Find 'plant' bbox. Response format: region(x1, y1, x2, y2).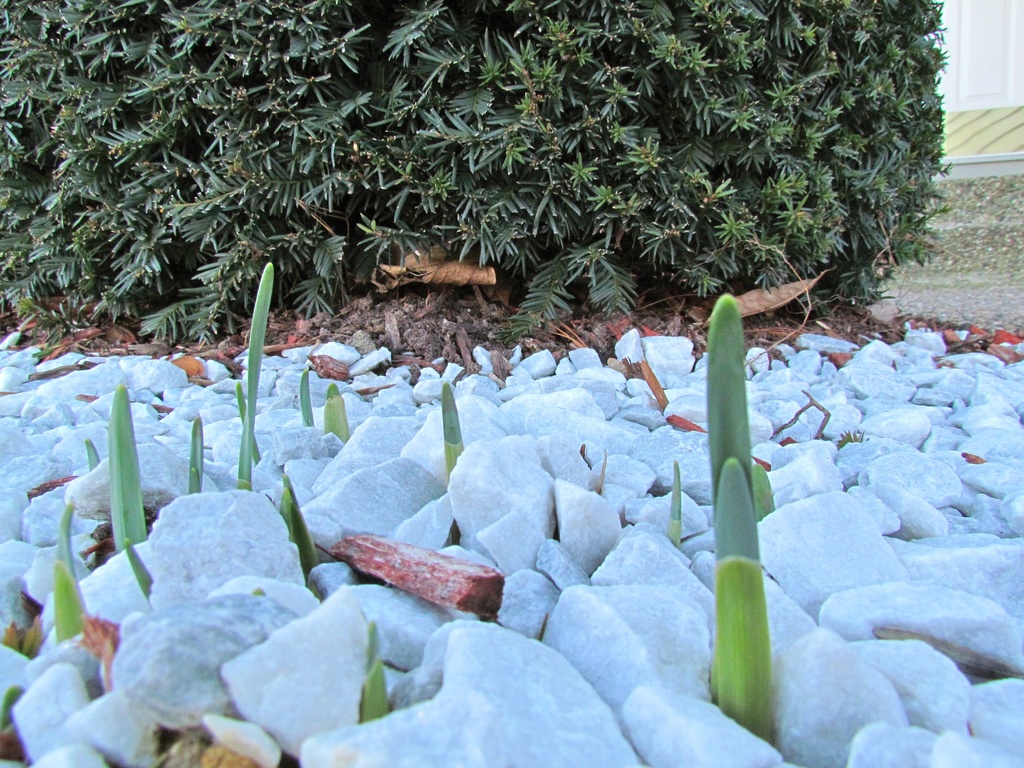
region(0, 681, 26, 730).
